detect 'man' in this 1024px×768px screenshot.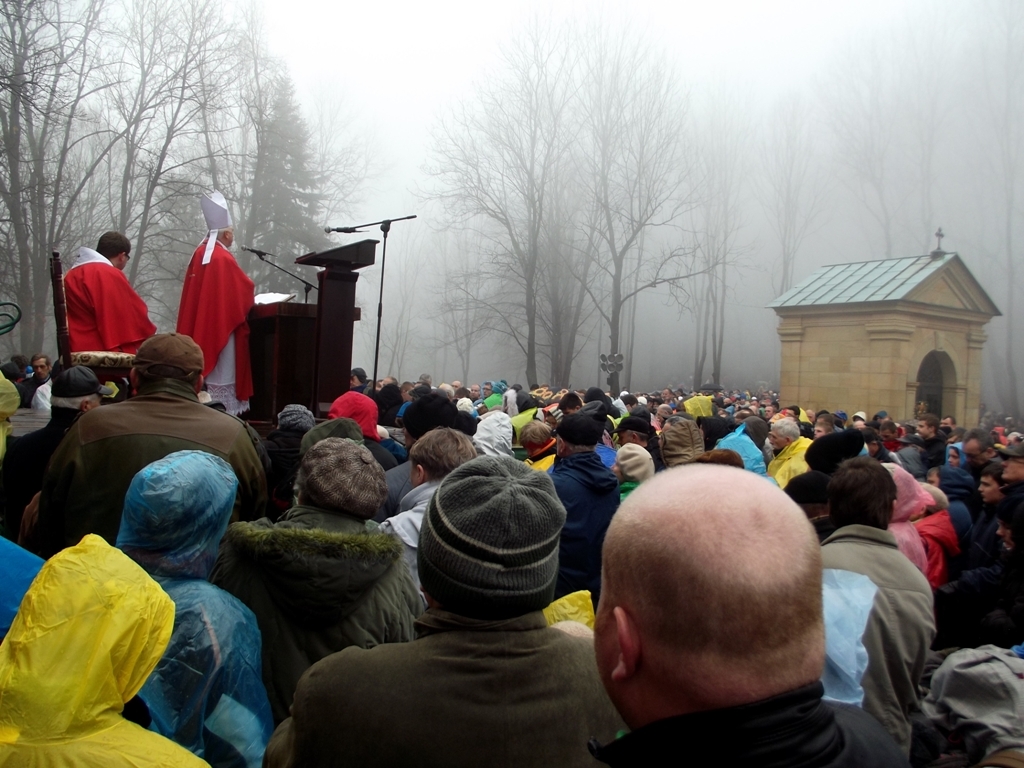
Detection: BBox(514, 410, 554, 484).
